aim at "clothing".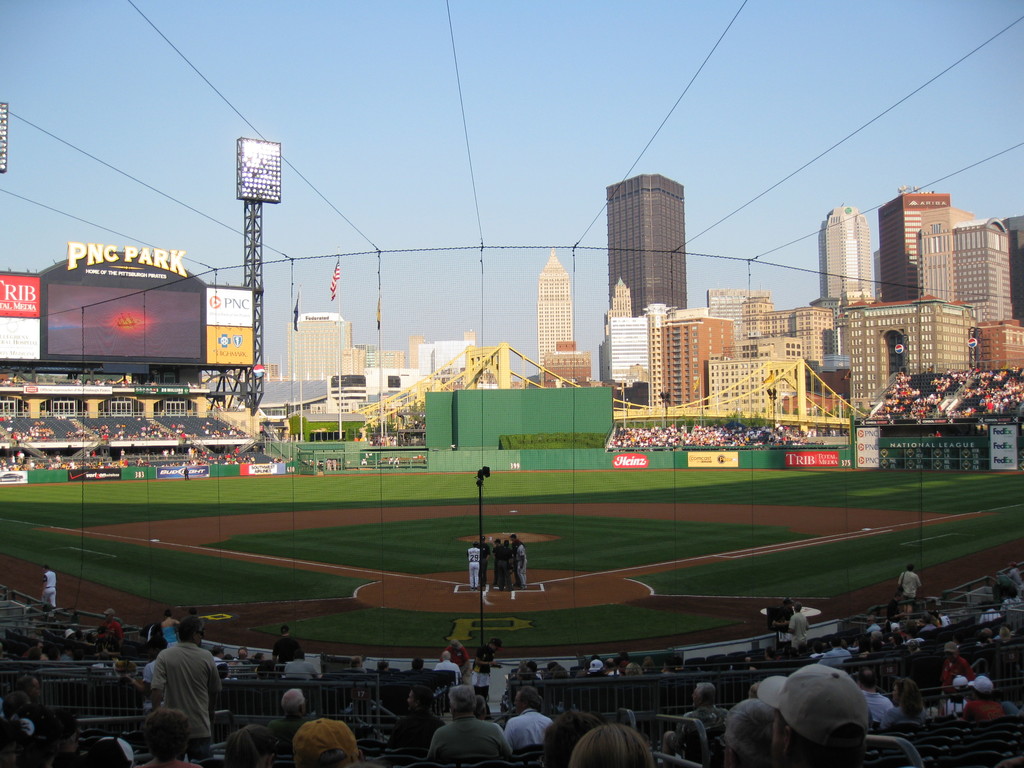
Aimed at pyautogui.locateOnScreen(473, 646, 497, 699).
